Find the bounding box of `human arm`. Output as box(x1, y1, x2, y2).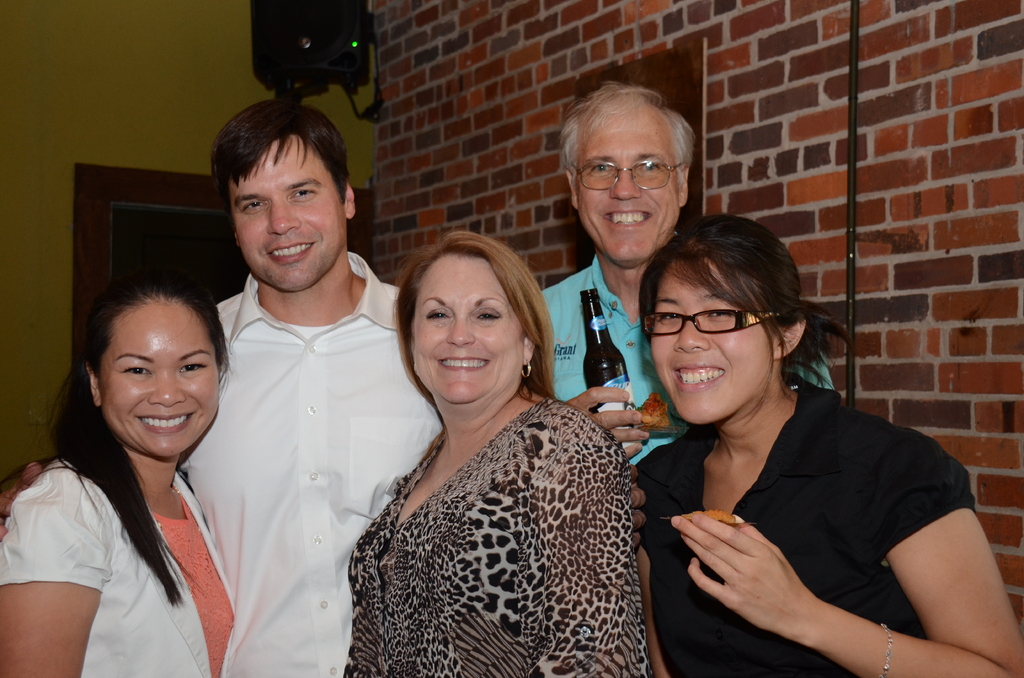
box(626, 462, 649, 551).
